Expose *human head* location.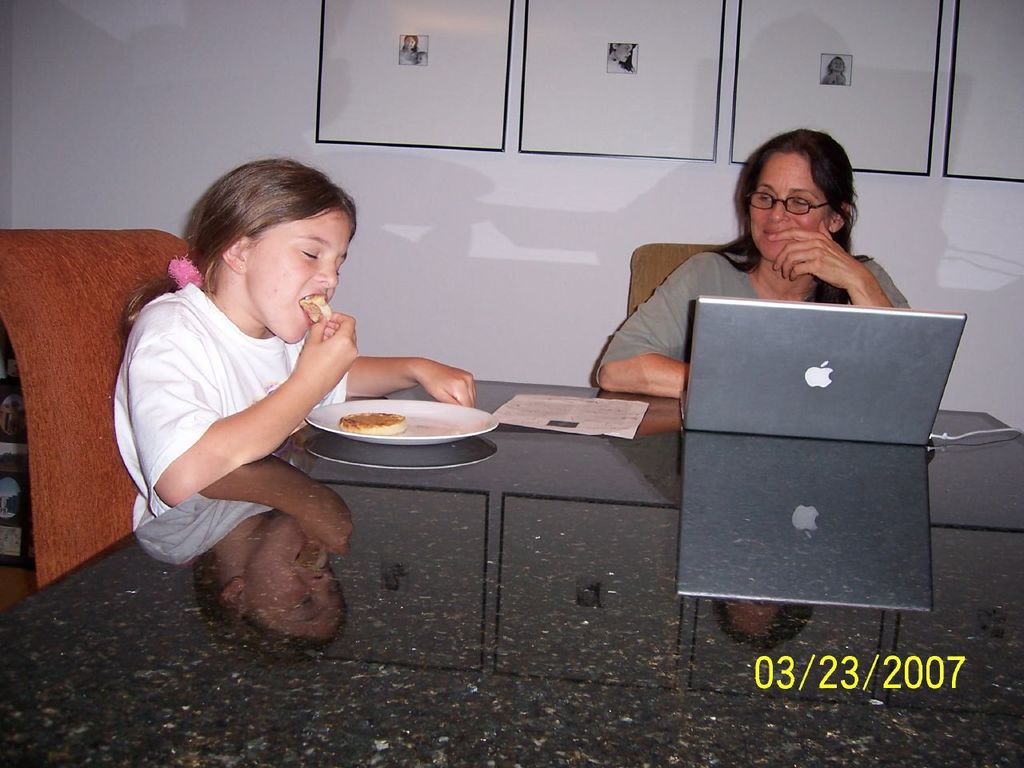
Exposed at {"x1": 749, "y1": 129, "x2": 849, "y2": 262}.
